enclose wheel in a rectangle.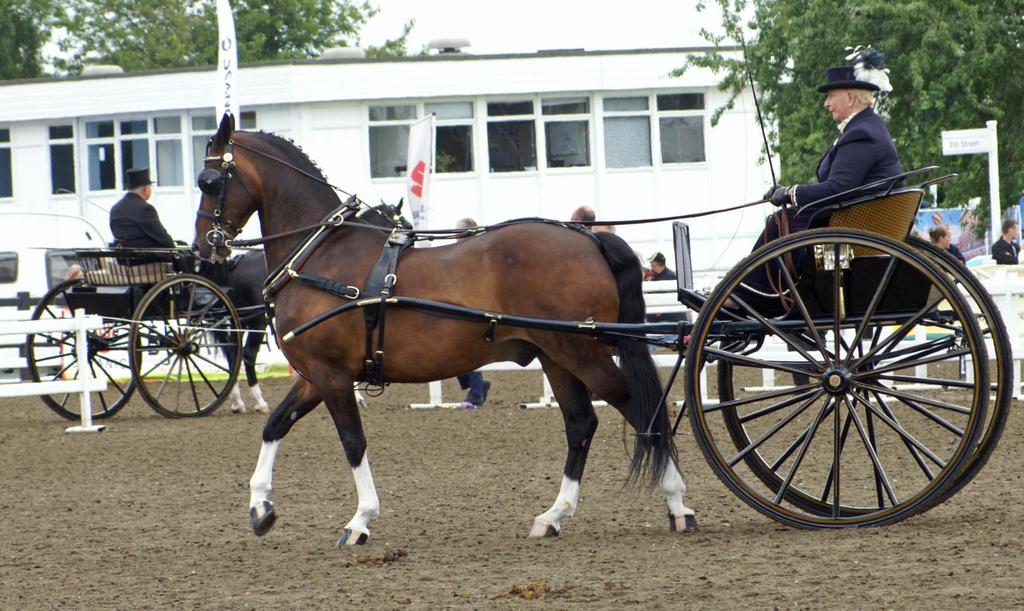
x1=127 y1=270 x2=243 y2=418.
